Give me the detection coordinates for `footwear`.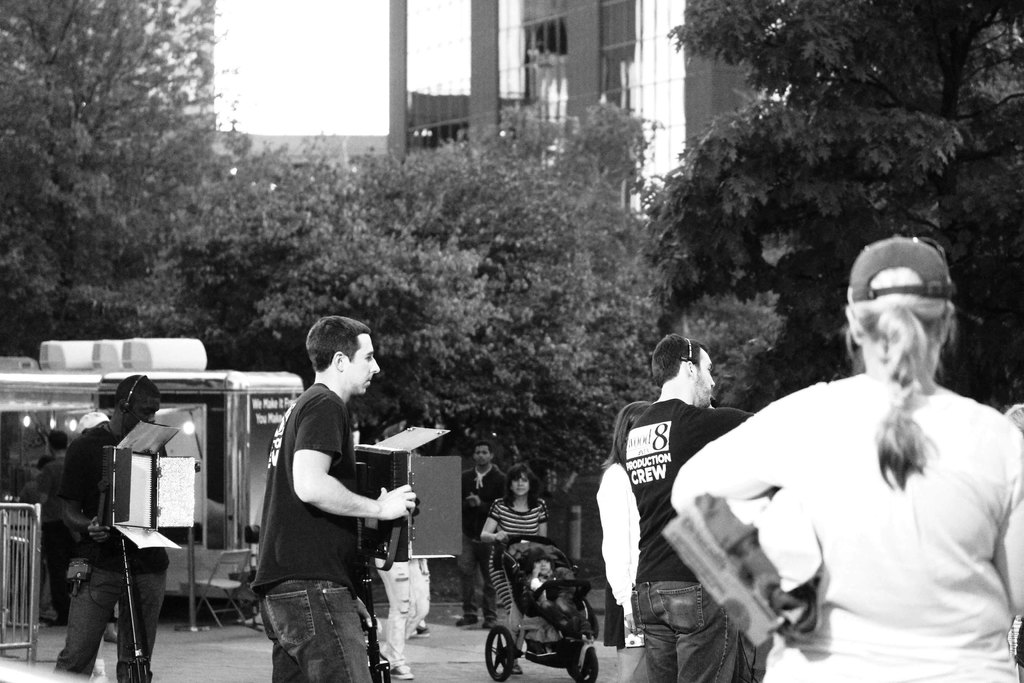
(384, 662, 415, 682).
